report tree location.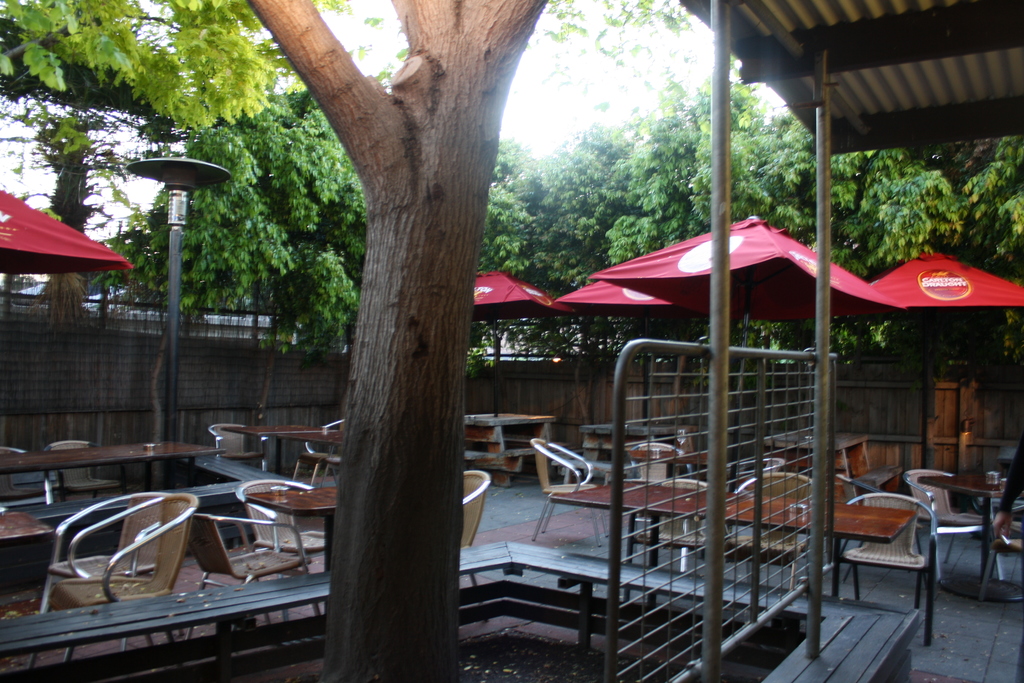
Report: box(193, 0, 563, 682).
